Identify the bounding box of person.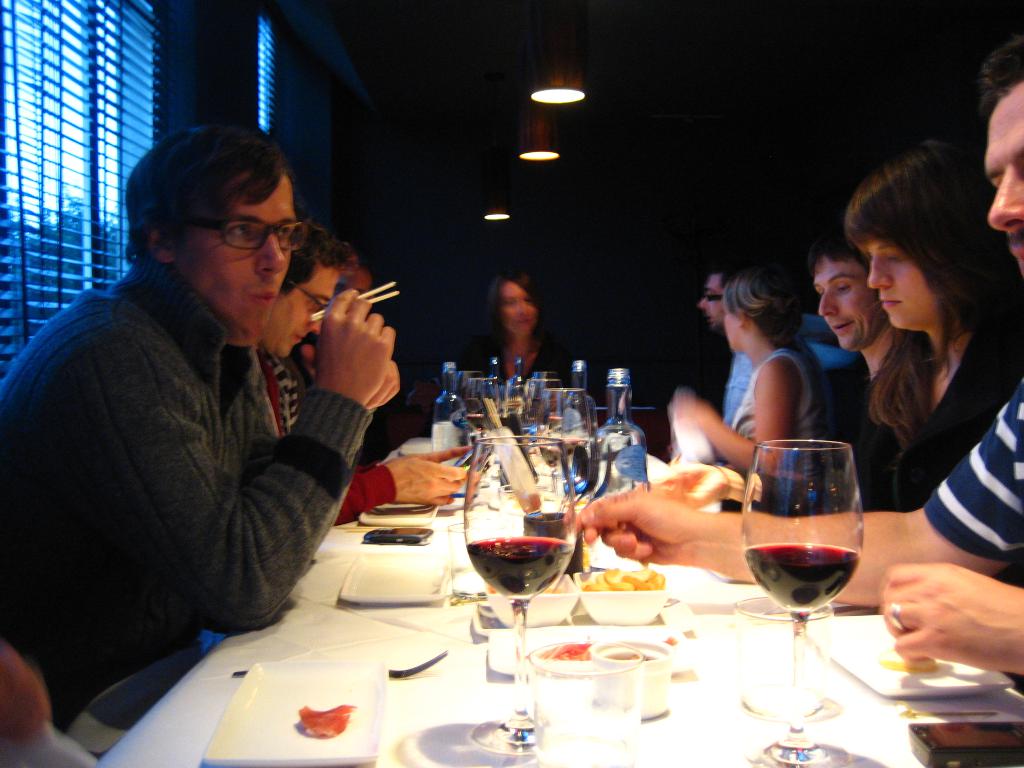
select_region(461, 264, 576, 399).
